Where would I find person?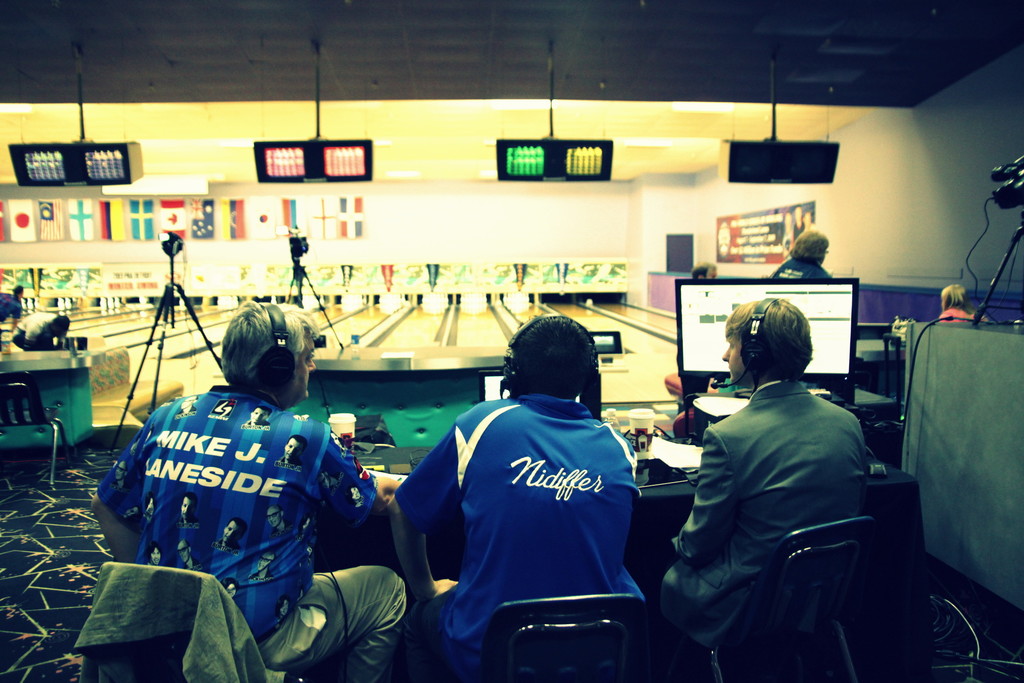
At <bbox>387, 309, 653, 682</bbox>.
